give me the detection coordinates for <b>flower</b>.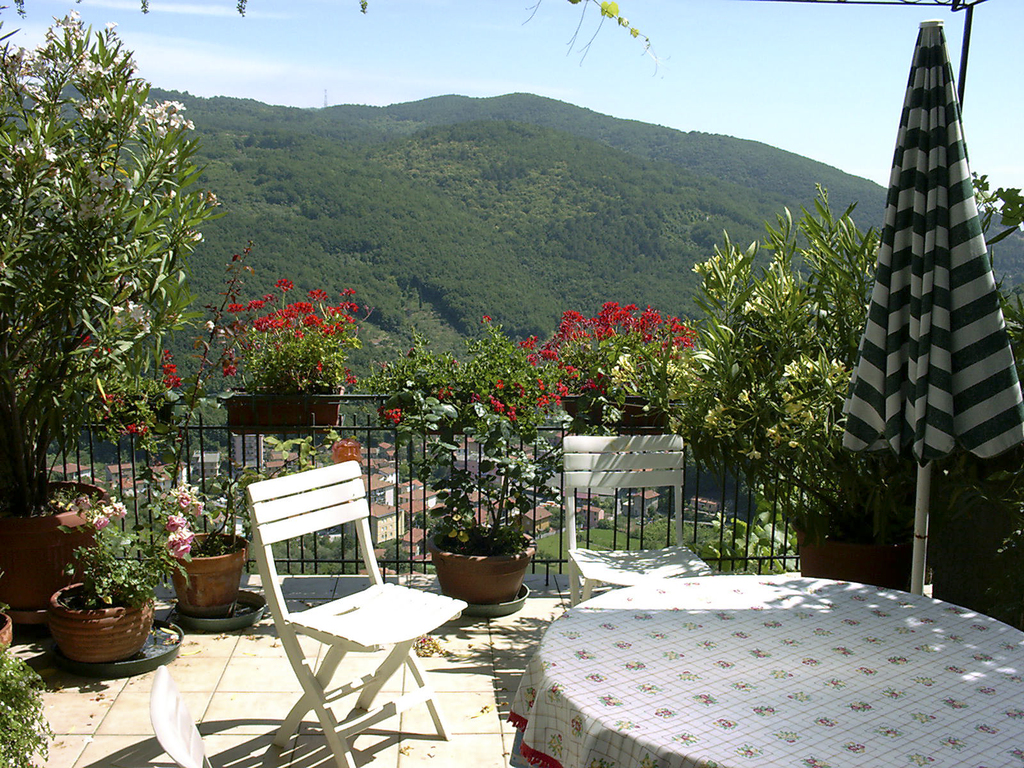
crop(157, 351, 186, 389).
